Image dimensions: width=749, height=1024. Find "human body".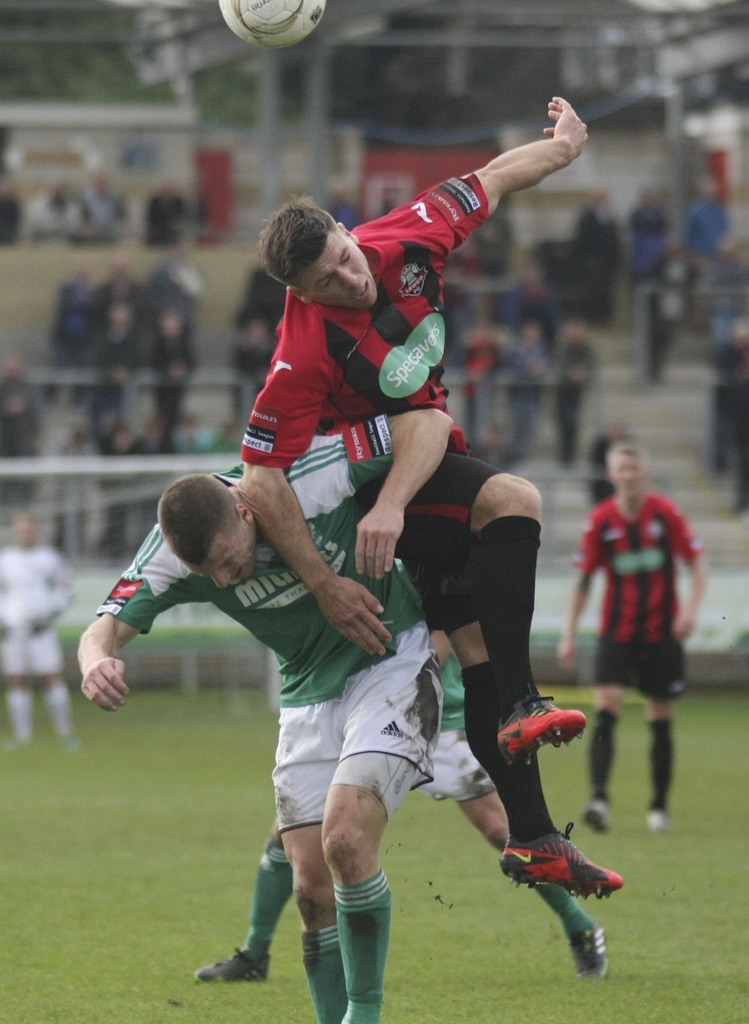
234/93/624/903.
